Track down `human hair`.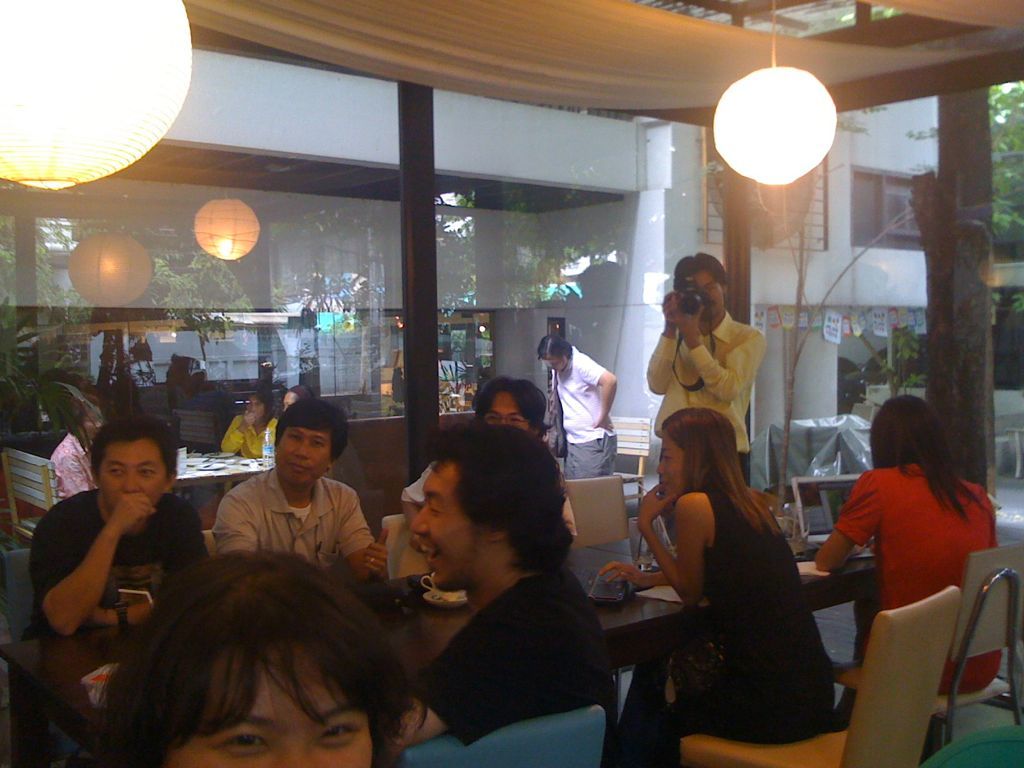
Tracked to 676,252,726,294.
